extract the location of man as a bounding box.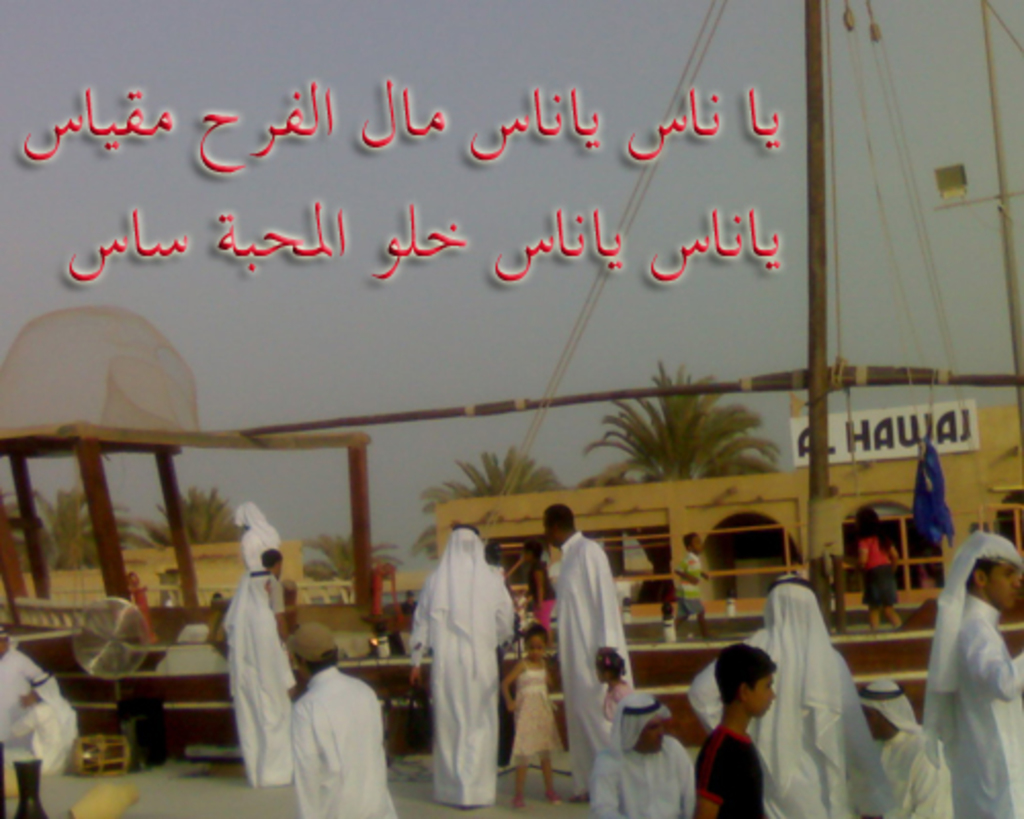
bbox(537, 502, 631, 803).
